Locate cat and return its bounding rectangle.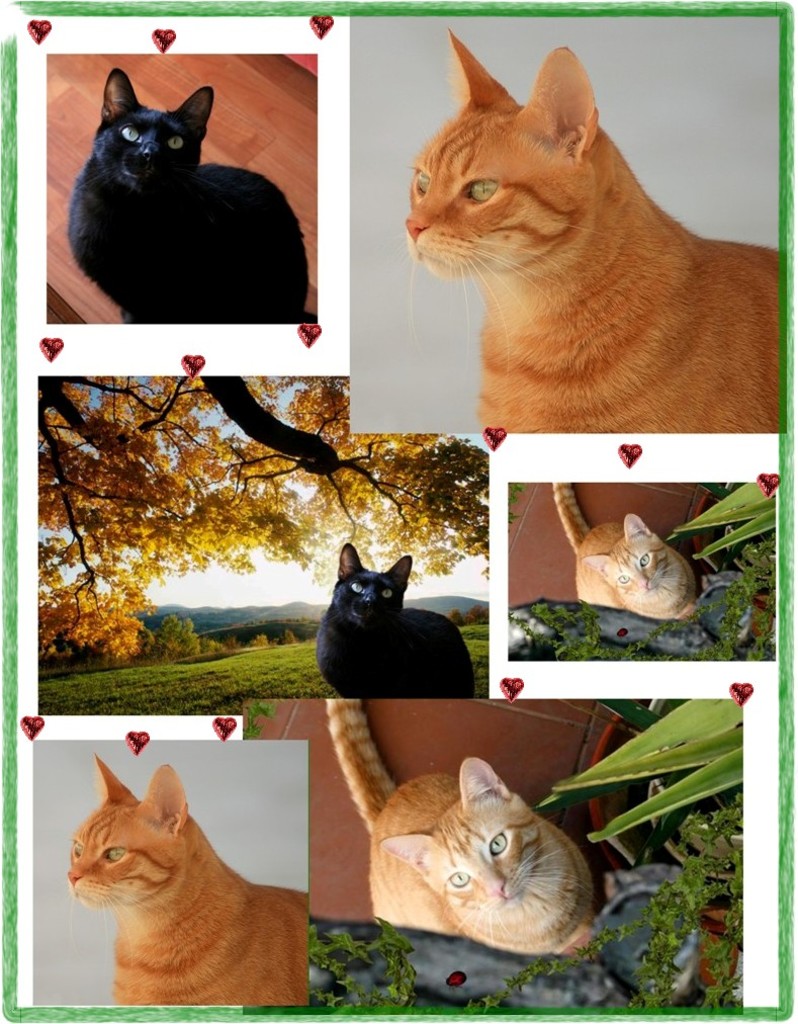
pyautogui.locateOnScreen(556, 483, 695, 621).
